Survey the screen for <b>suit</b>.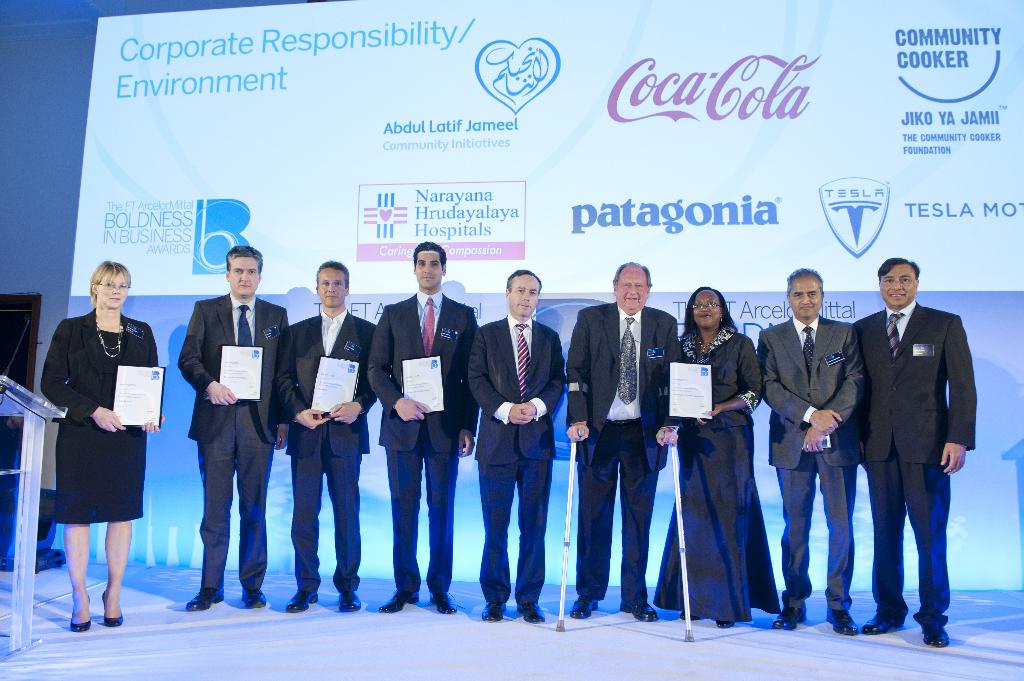
Survey found: 277:309:382:599.
